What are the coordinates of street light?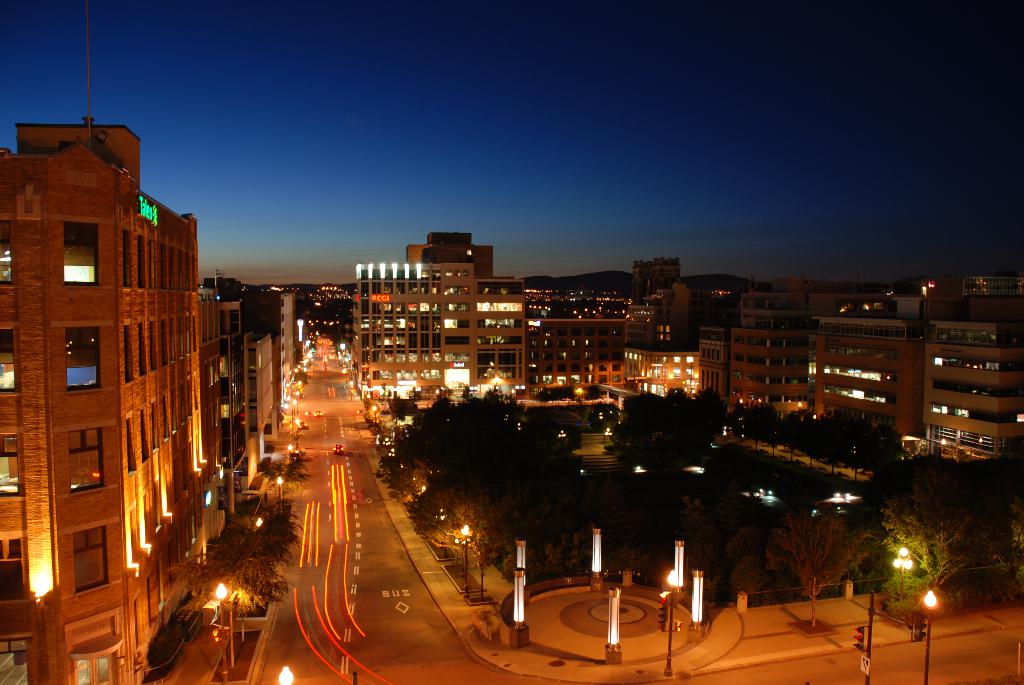
locate(456, 521, 472, 596).
